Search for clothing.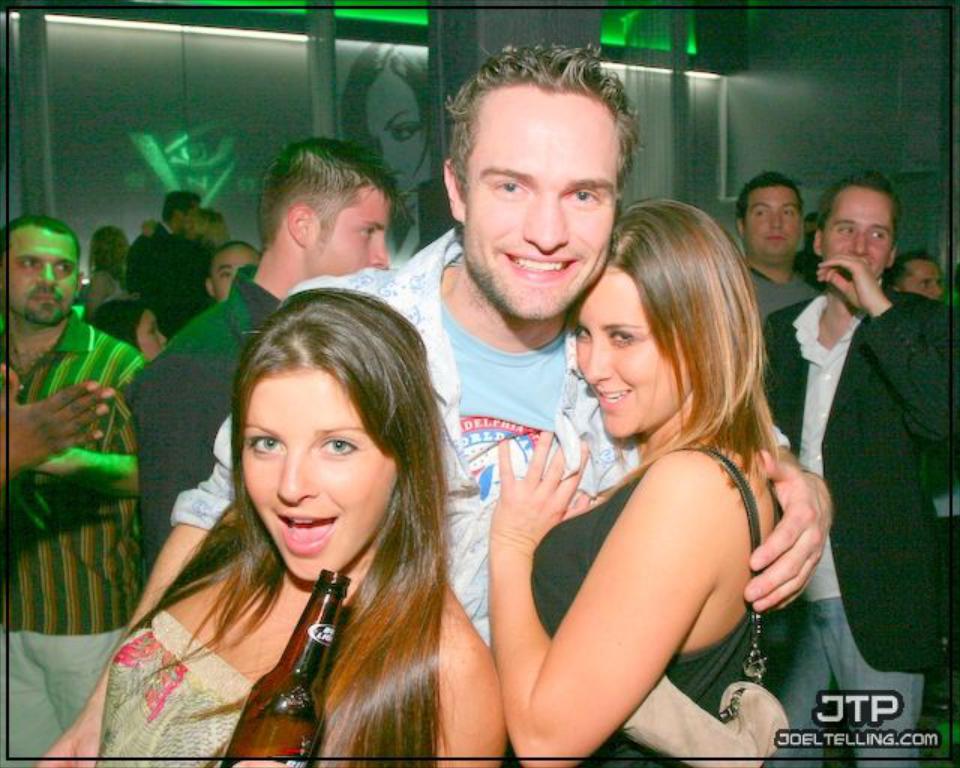
Found at box(507, 457, 771, 767).
